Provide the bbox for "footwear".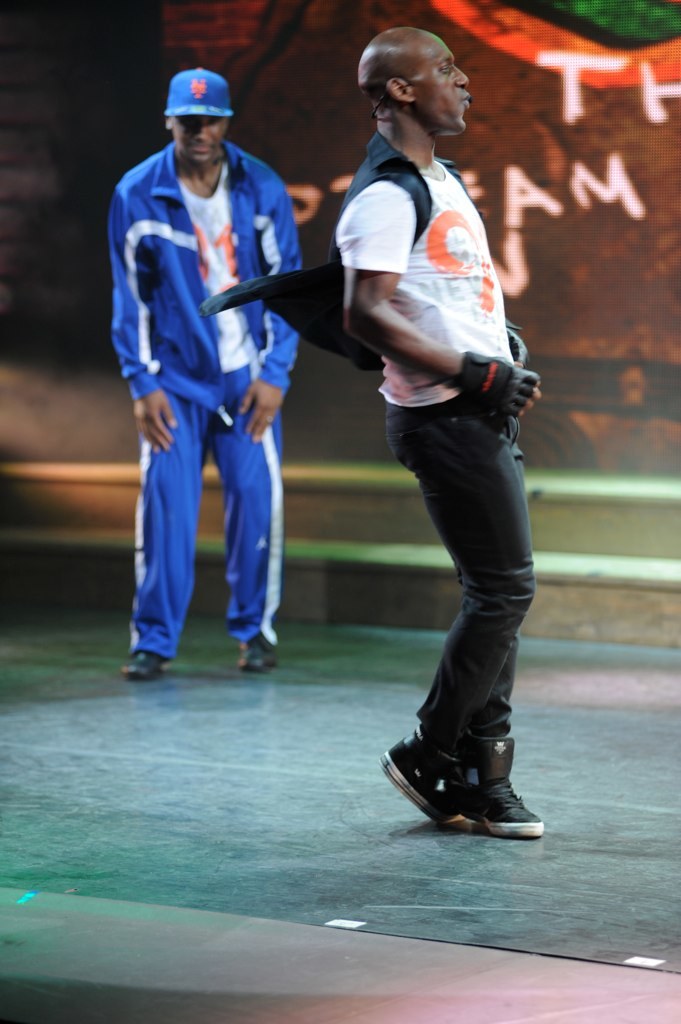
{"x1": 474, "y1": 717, "x2": 550, "y2": 838}.
